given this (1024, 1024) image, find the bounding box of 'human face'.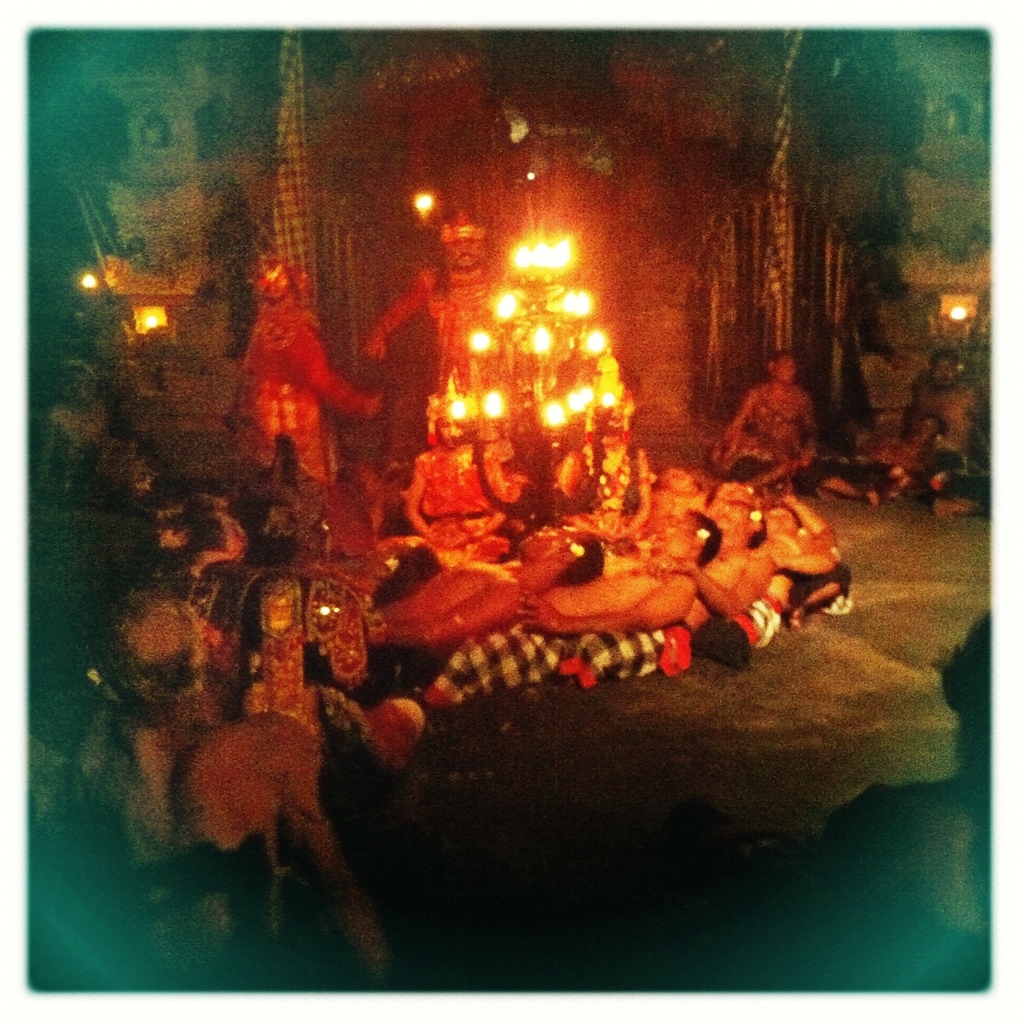
<bbox>773, 353, 794, 381</bbox>.
